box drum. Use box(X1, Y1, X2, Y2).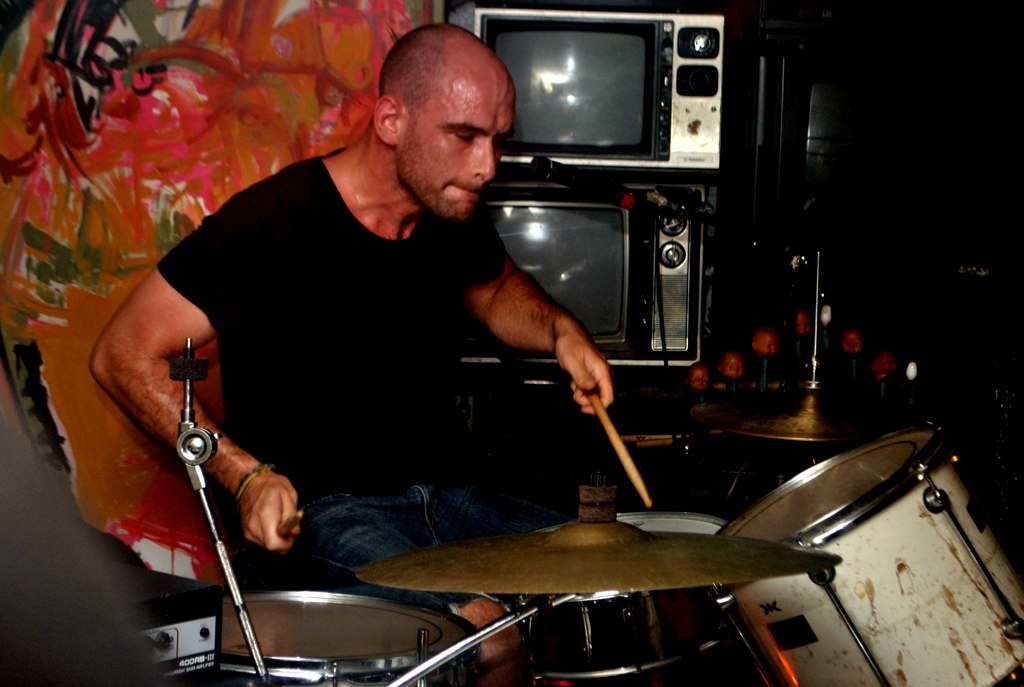
box(503, 508, 735, 679).
